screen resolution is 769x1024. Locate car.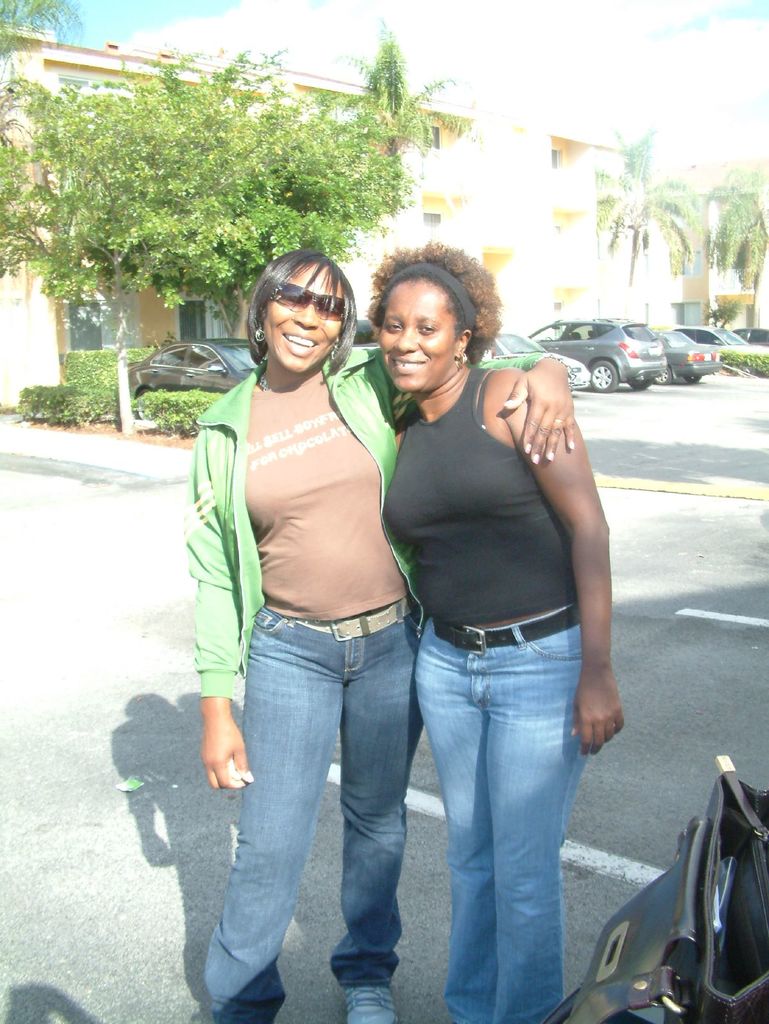
Rect(650, 332, 720, 385).
